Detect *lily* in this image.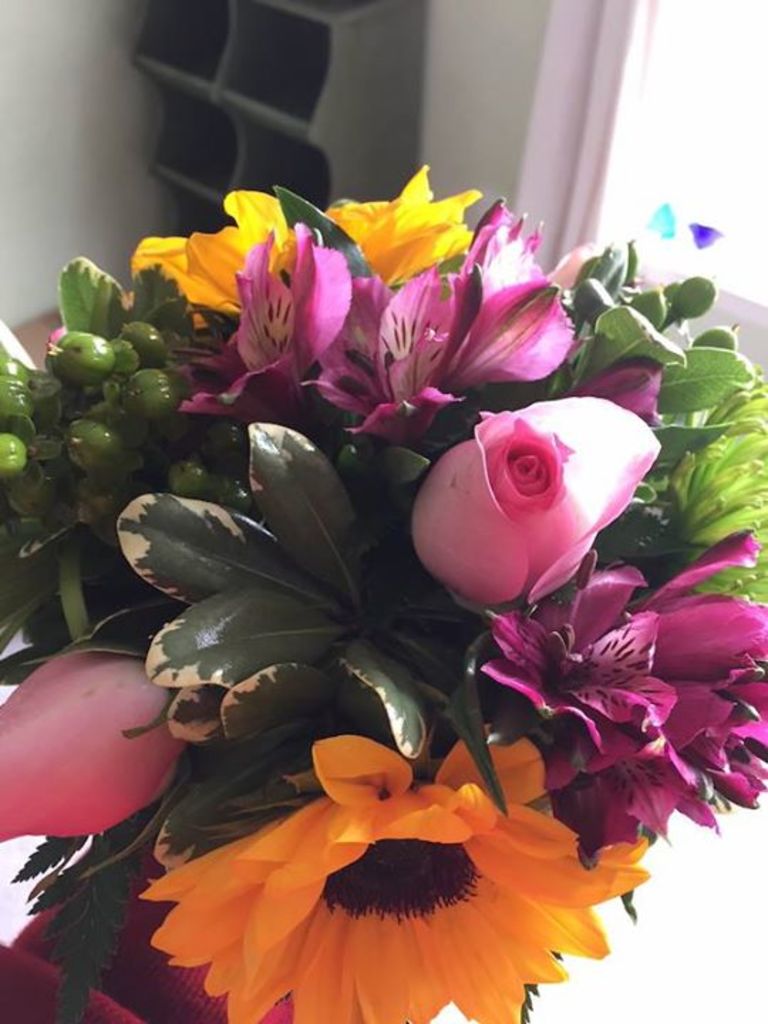
Detection: <bbox>176, 222, 357, 451</bbox>.
